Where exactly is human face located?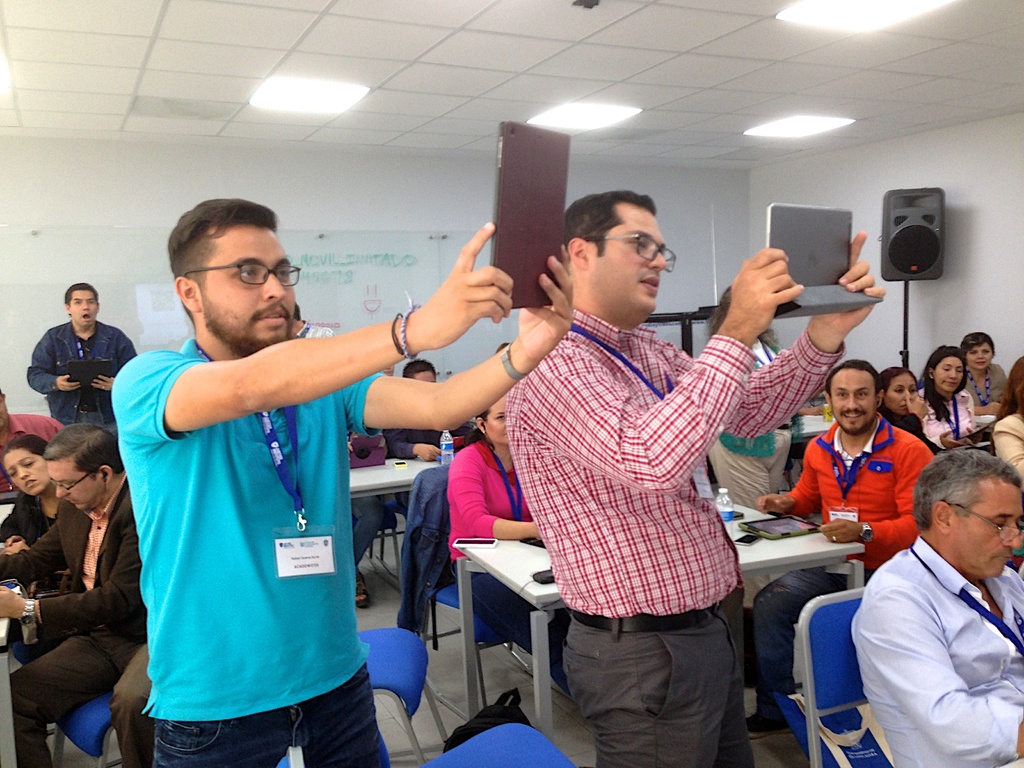
Its bounding box is box=[47, 463, 104, 509].
